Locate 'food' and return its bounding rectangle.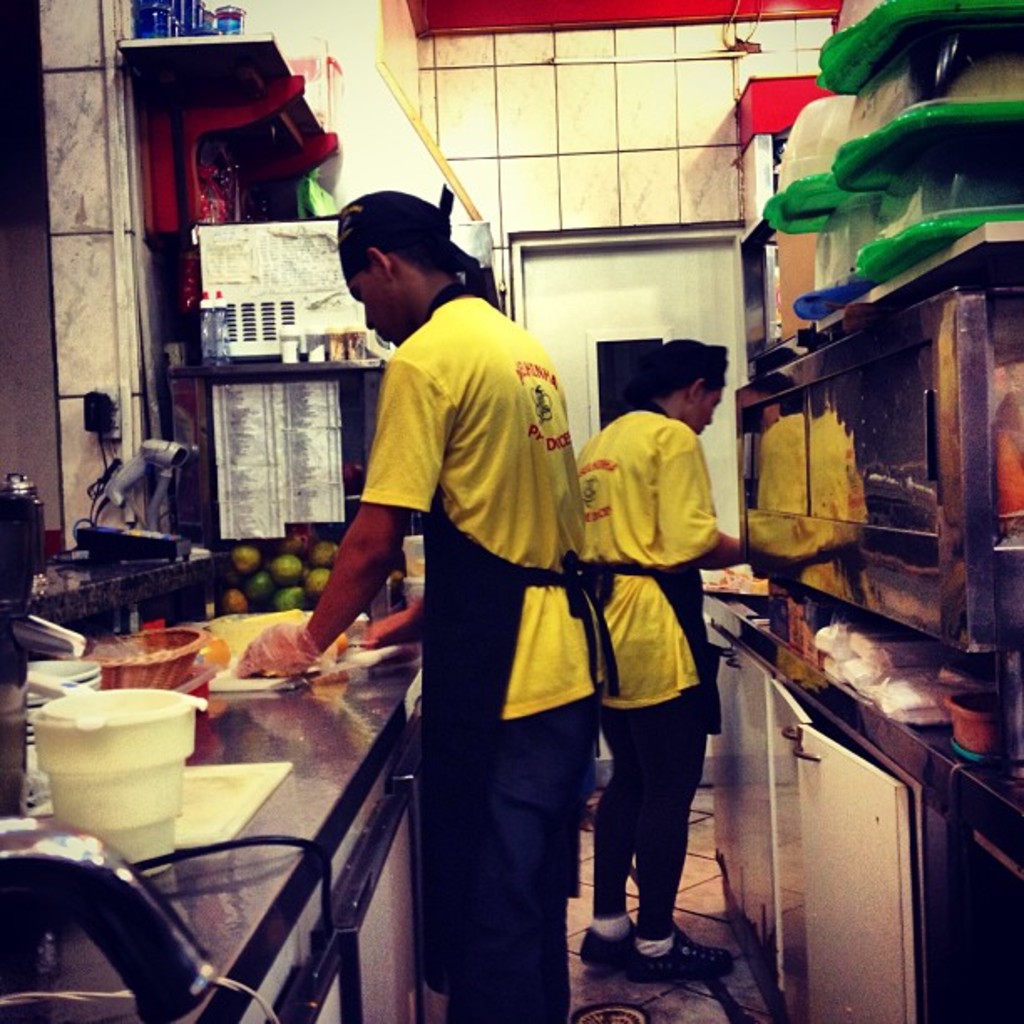
crop(268, 579, 310, 612).
